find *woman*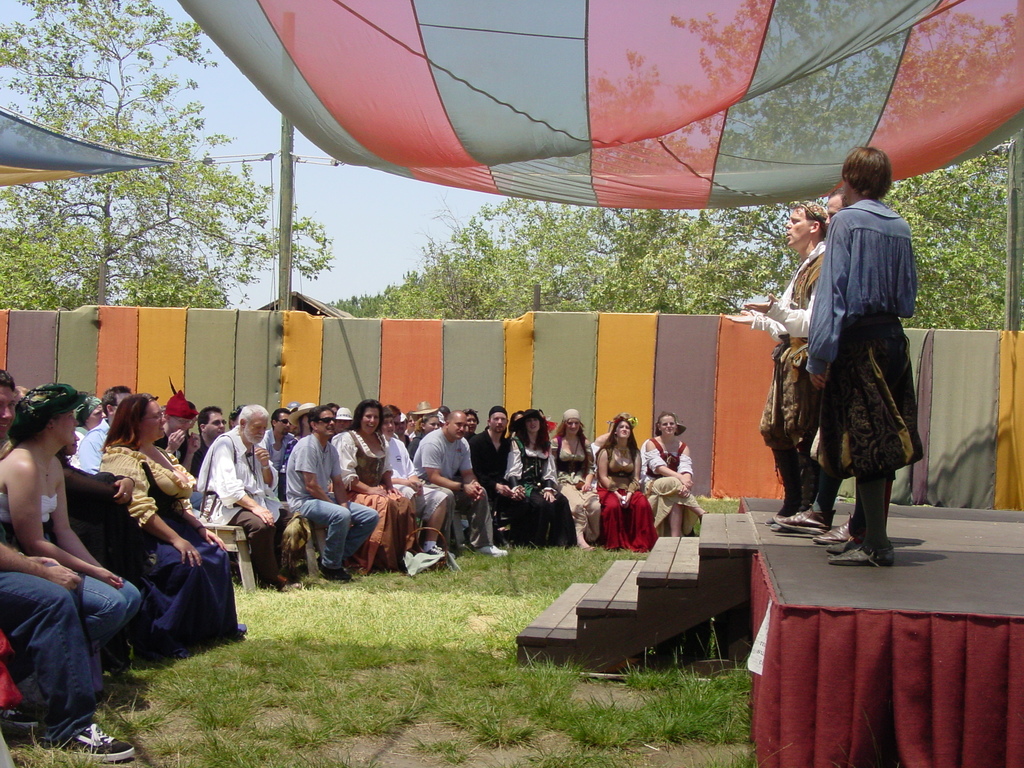
crop(550, 406, 602, 552)
